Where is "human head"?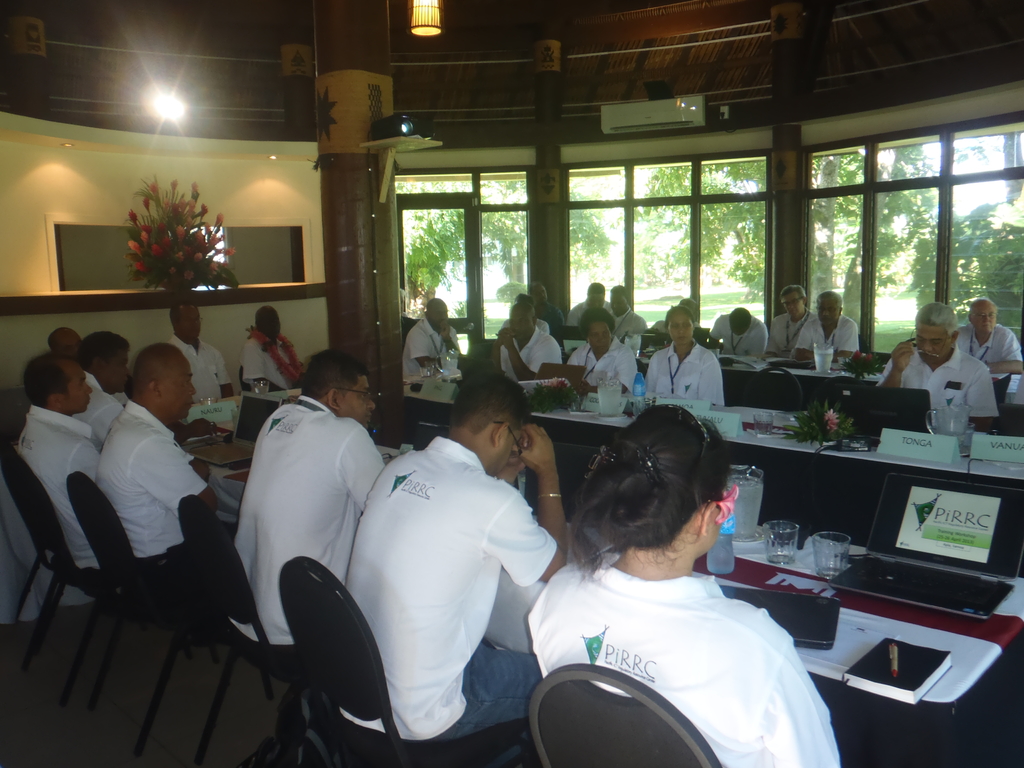
(x1=513, y1=291, x2=525, y2=301).
